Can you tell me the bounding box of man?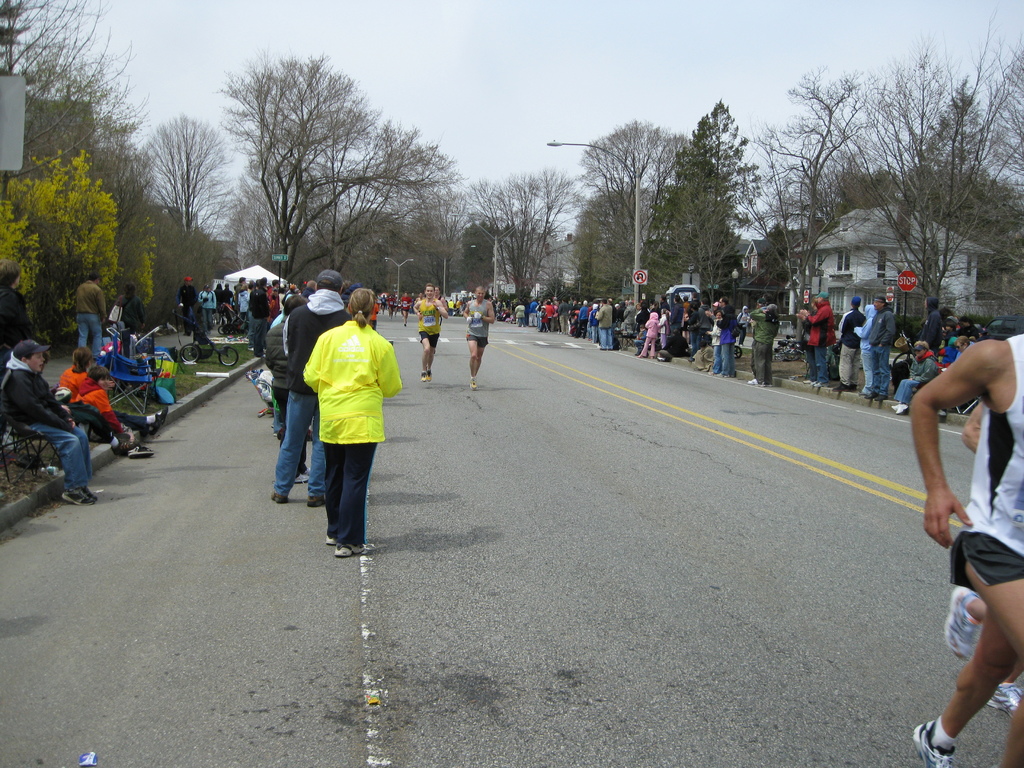
<box>247,276,269,360</box>.
